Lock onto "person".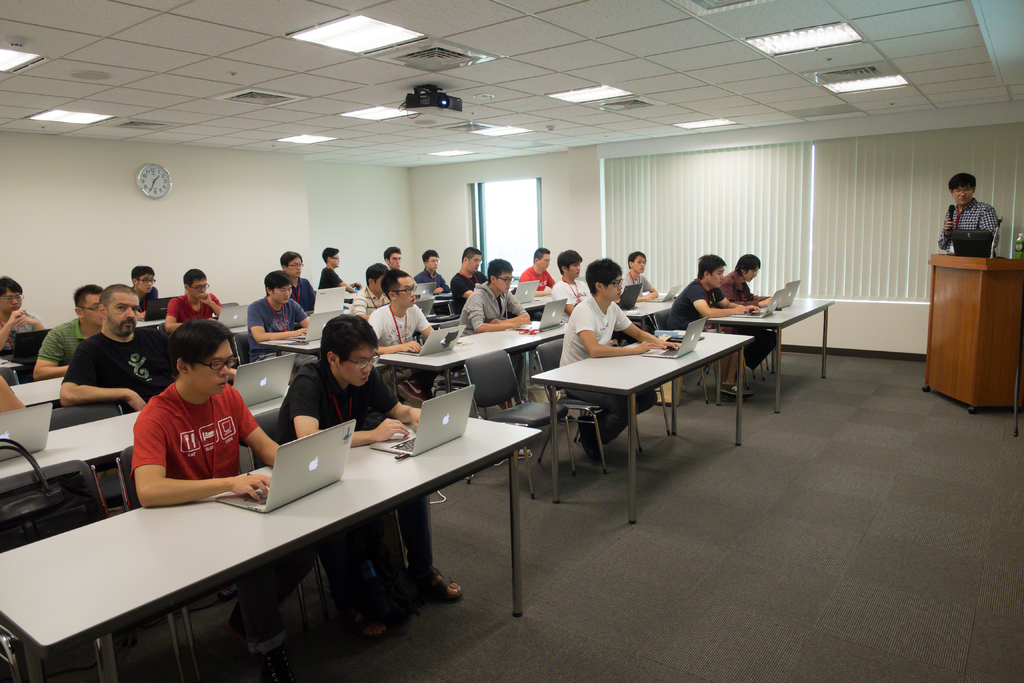
Locked: (left=716, top=251, right=777, bottom=368).
